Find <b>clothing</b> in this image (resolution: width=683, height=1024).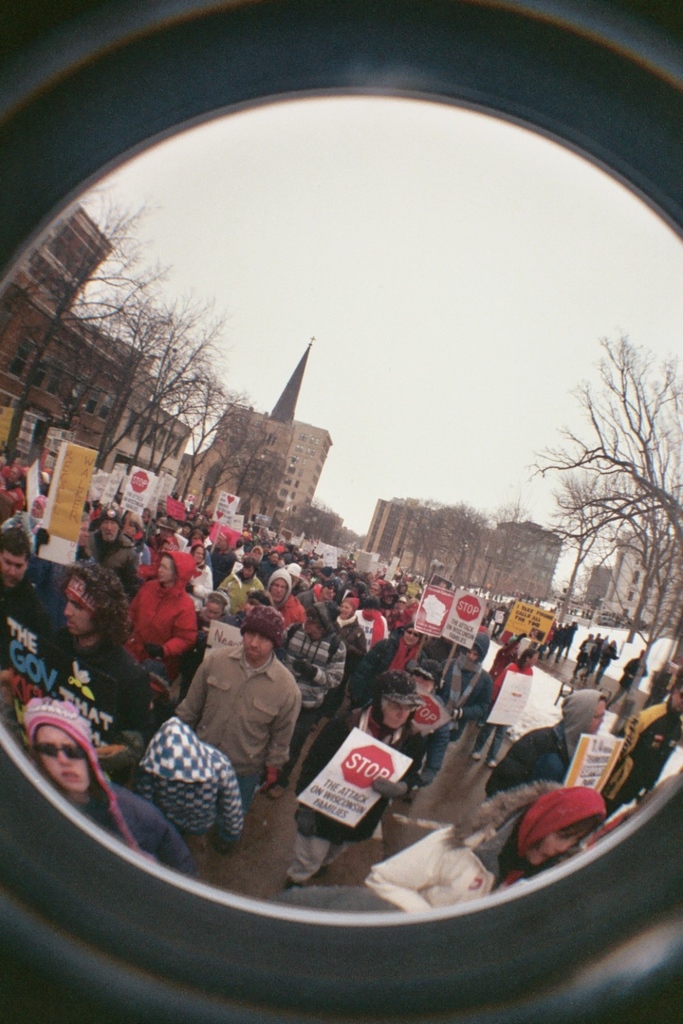
(287, 700, 431, 884).
